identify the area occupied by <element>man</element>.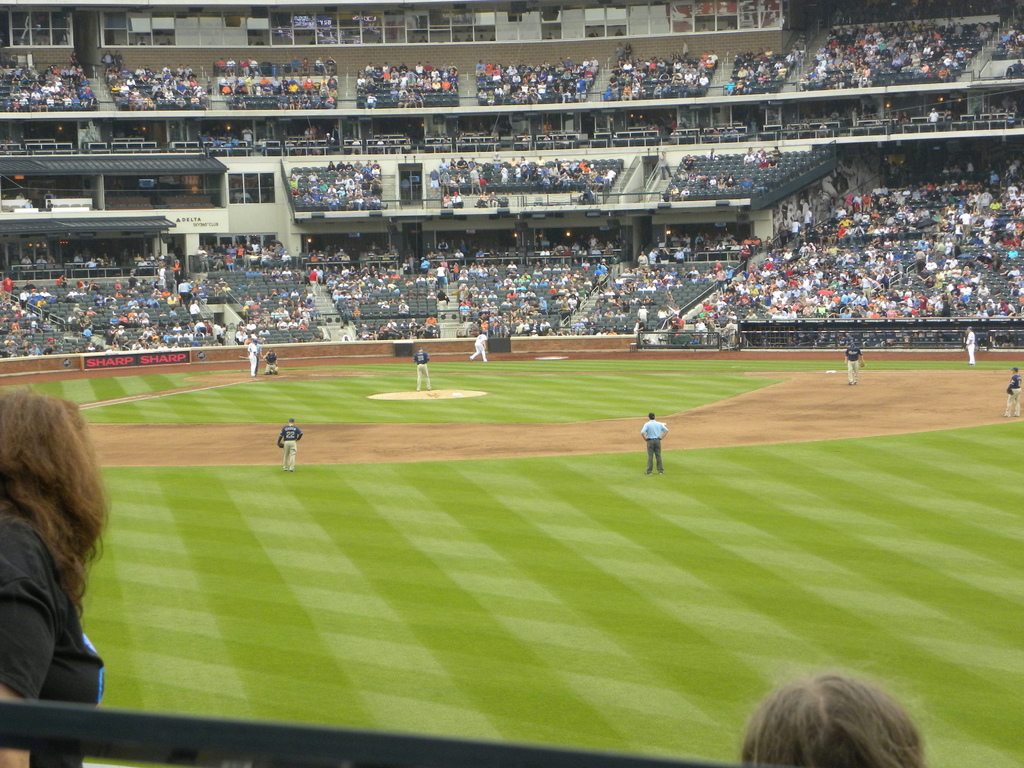
Area: <bbox>413, 348, 432, 390</bbox>.
